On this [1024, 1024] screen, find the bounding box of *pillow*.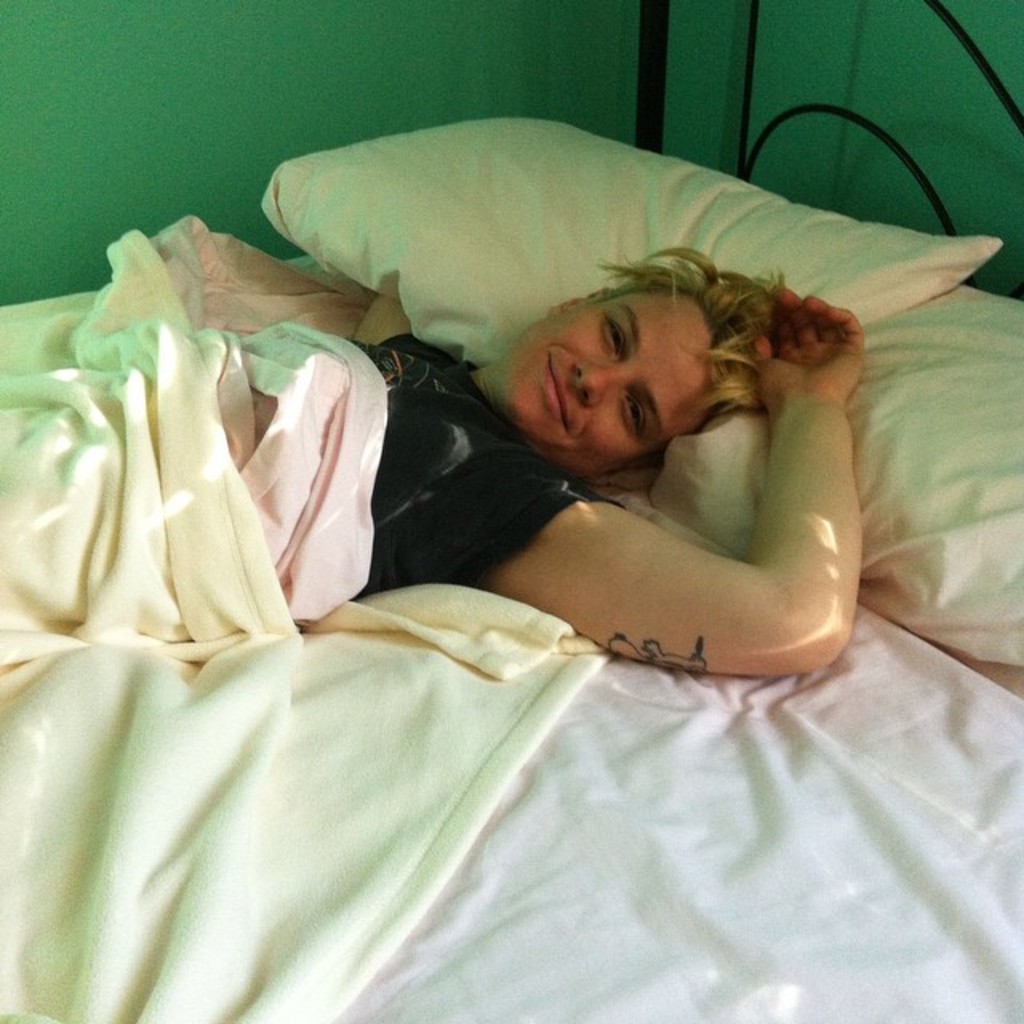
Bounding box: <bbox>266, 117, 1000, 366</bbox>.
